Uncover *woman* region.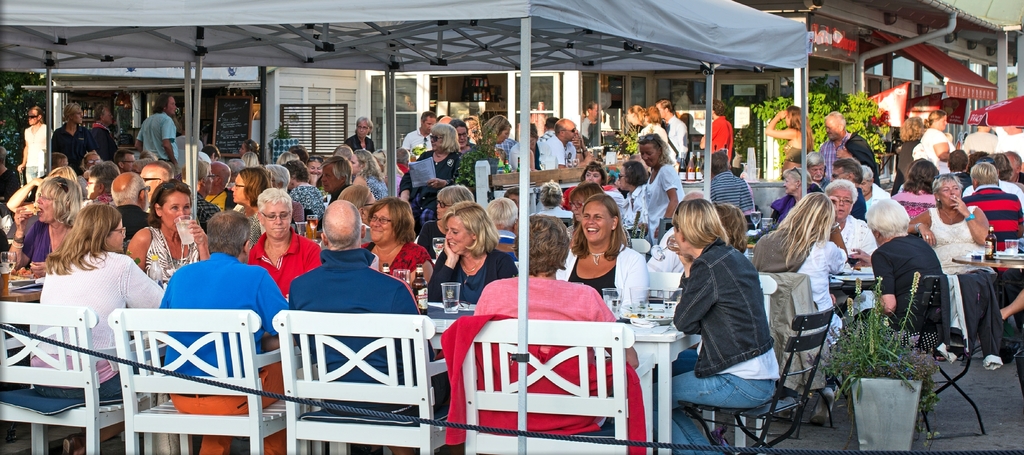
Uncovered: 126/180/217/289.
